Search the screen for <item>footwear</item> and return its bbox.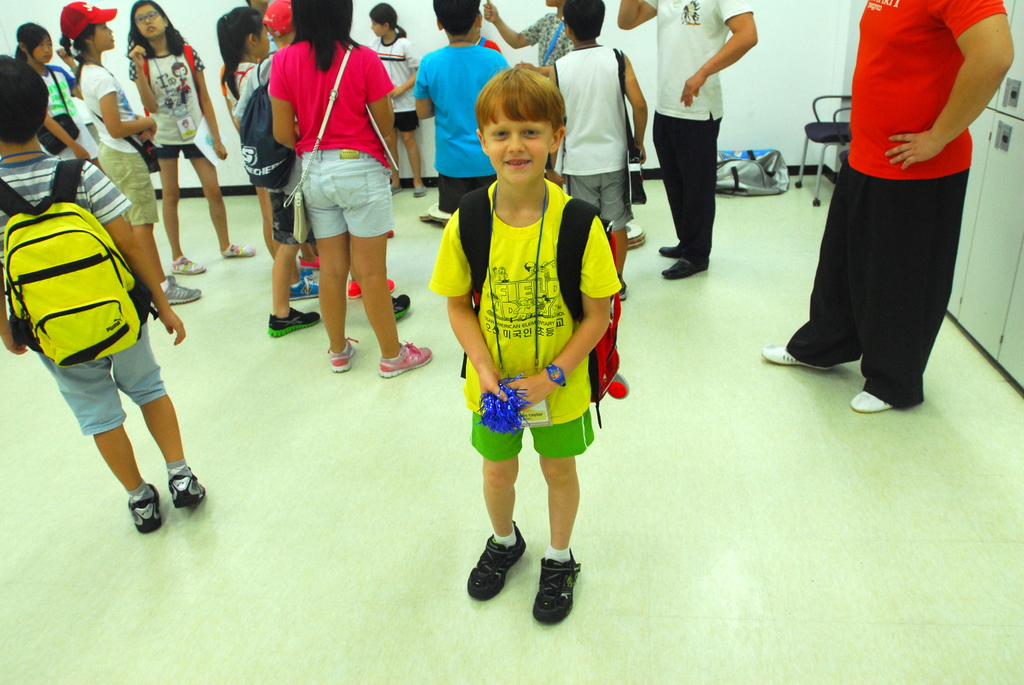
Found: (x1=380, y1=337, x2=431, y2=377).
